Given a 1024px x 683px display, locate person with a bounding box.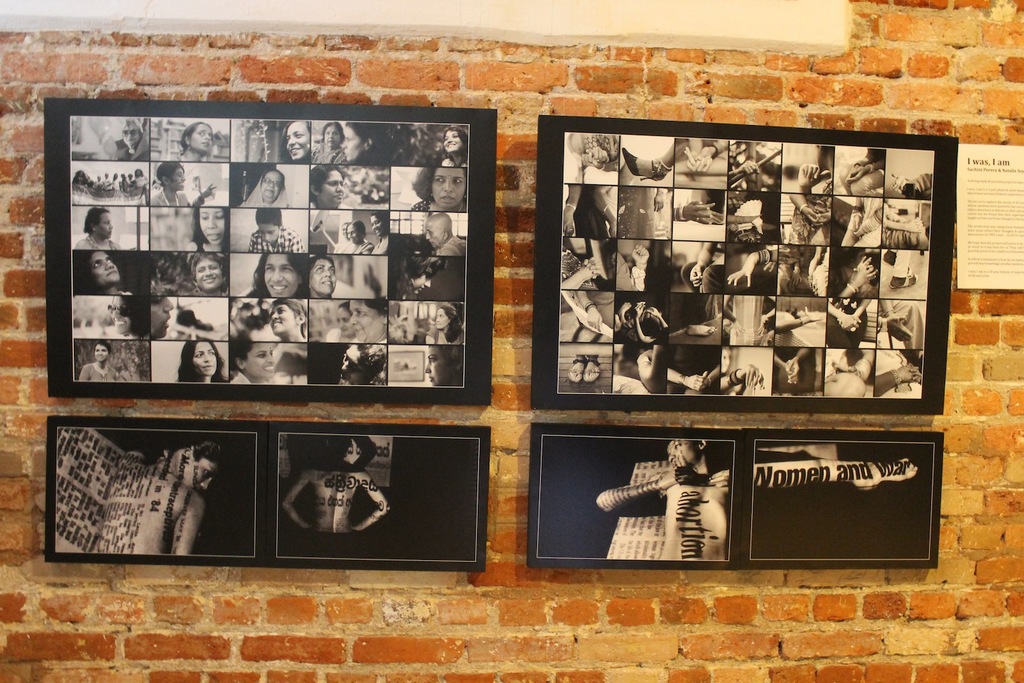
Located: select_region(306, 250, 340, 297).
